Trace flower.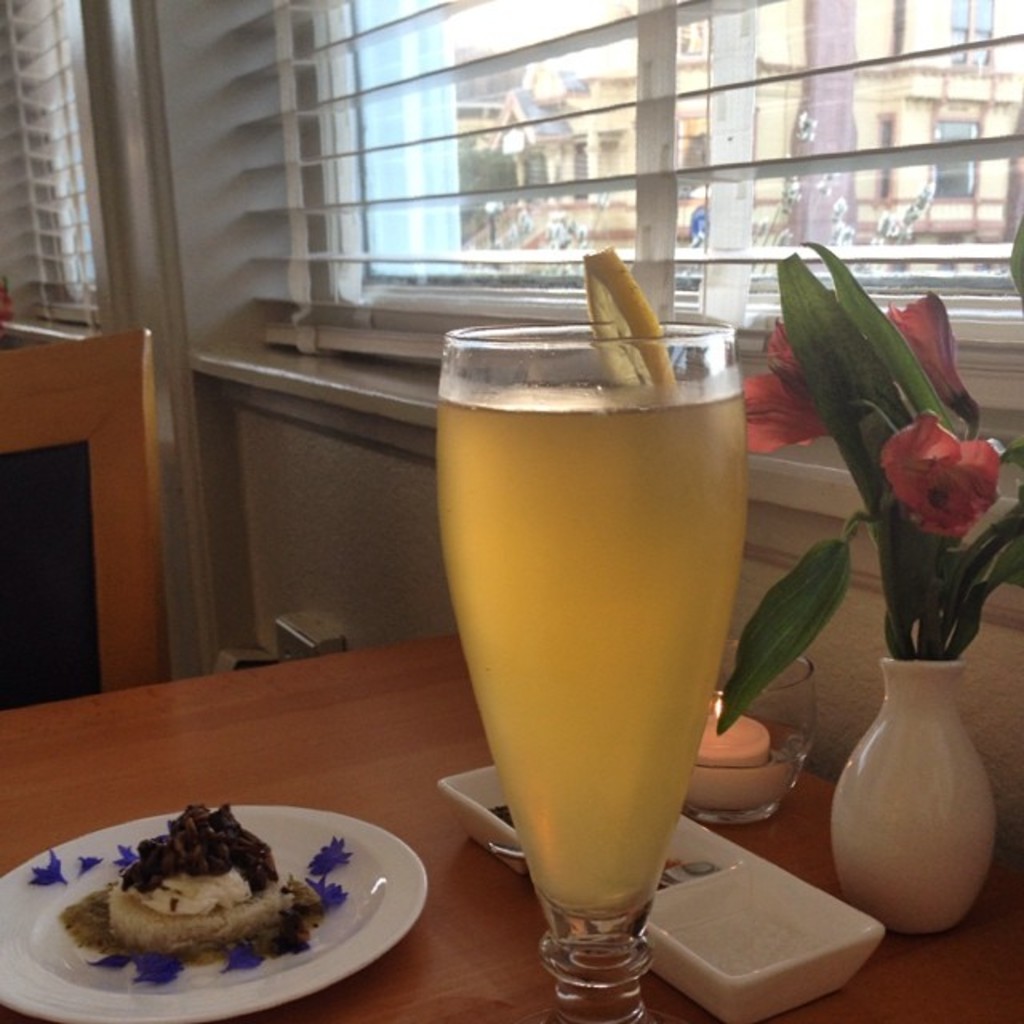
Traced to <region>890, 291, 974, 414</region>.
